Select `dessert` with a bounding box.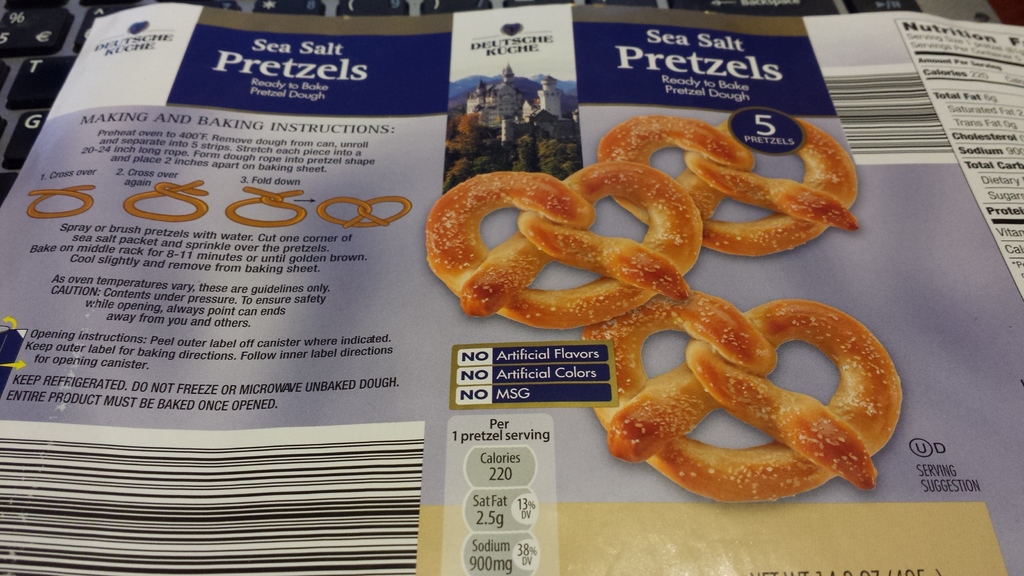
<bbox>624, 290, 889, 496</bbox>.
